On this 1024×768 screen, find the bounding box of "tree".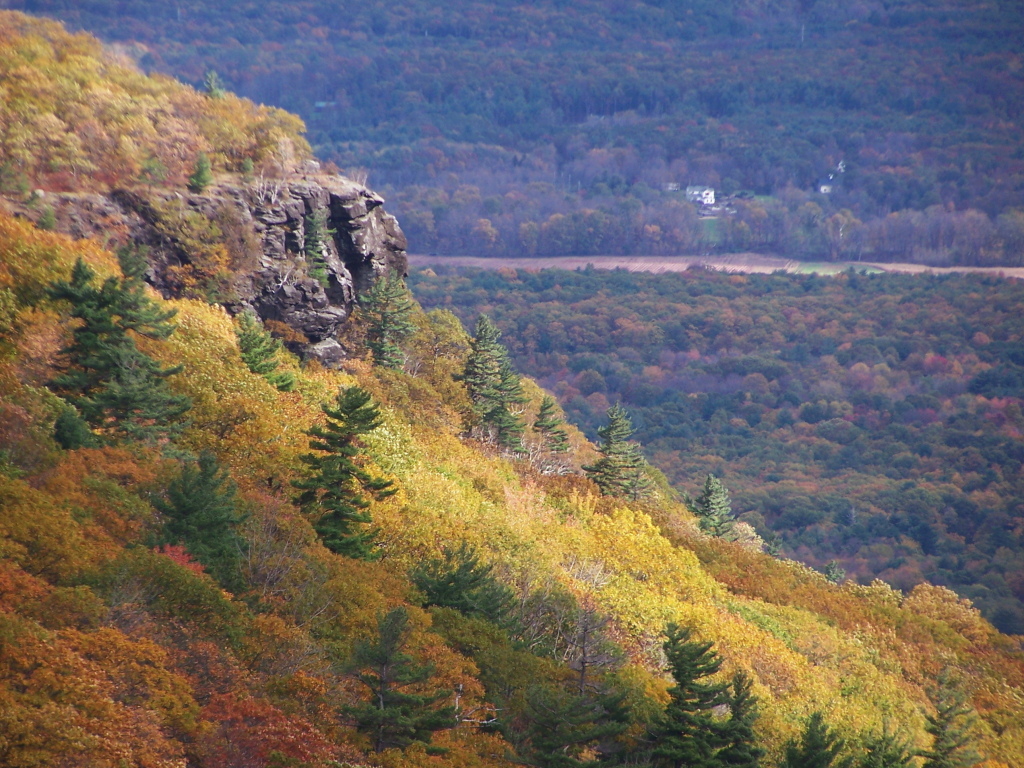
Bounding box: (688, 480, 739, 555).
